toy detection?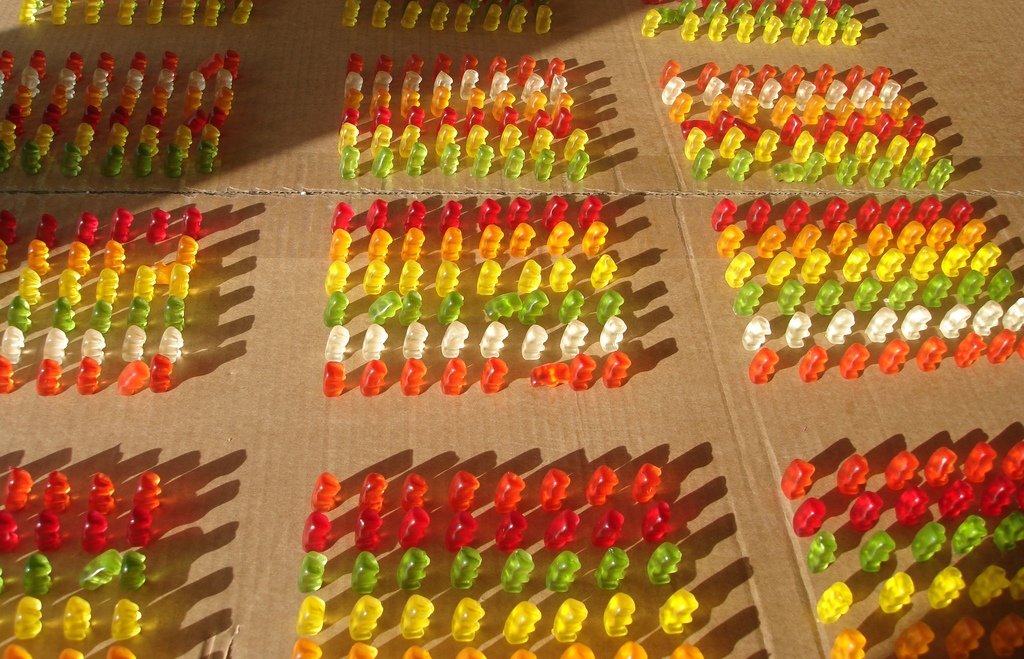
<bbox>968, 564, 1009, 609</bbox>
